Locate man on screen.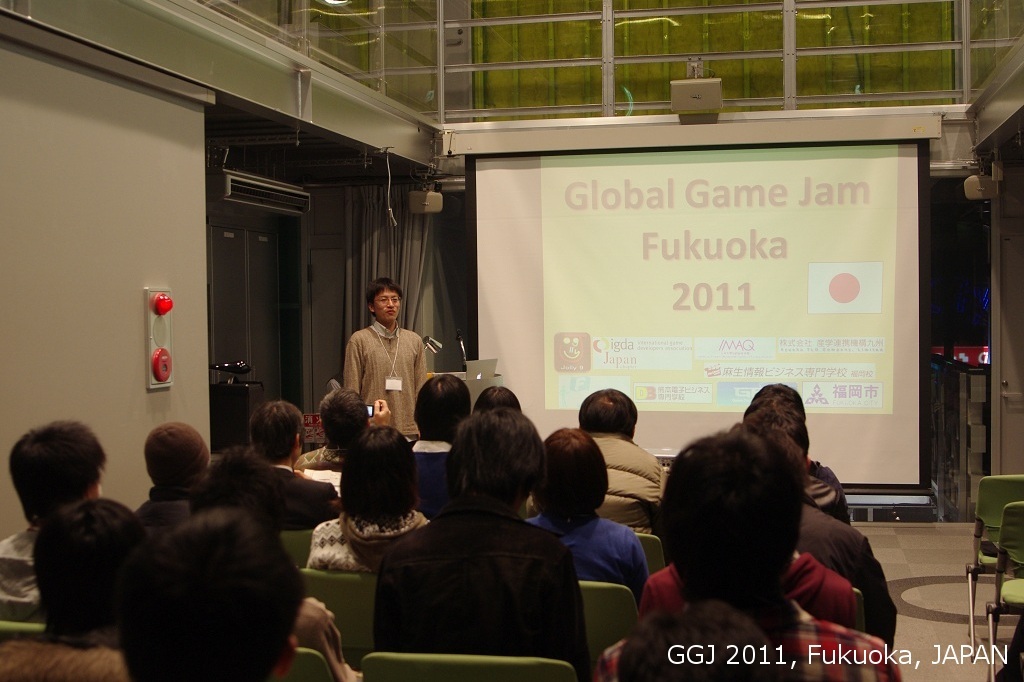
On screen at 373, 403, 592, 681.
